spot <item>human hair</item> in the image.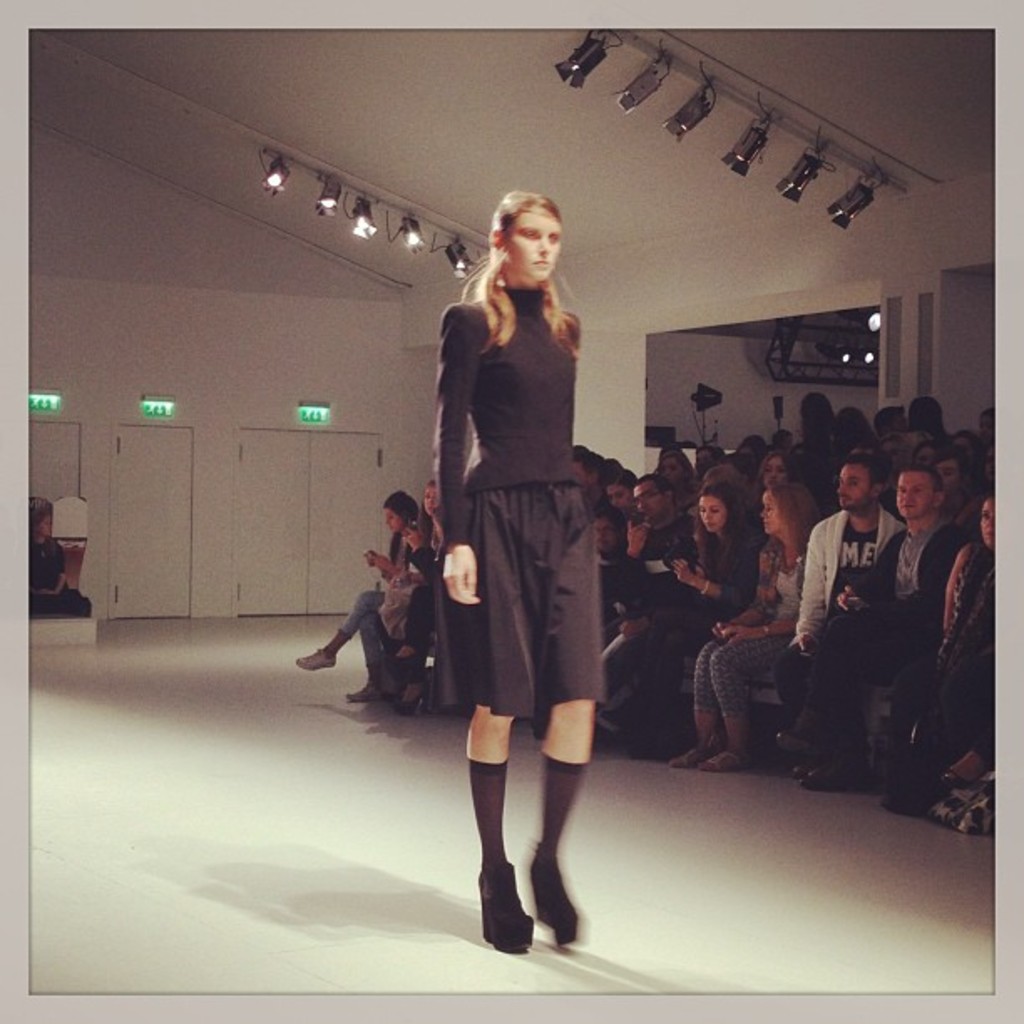
<item>human hair</item> found at x1=771 y1=427 x2=795 y2=448.
